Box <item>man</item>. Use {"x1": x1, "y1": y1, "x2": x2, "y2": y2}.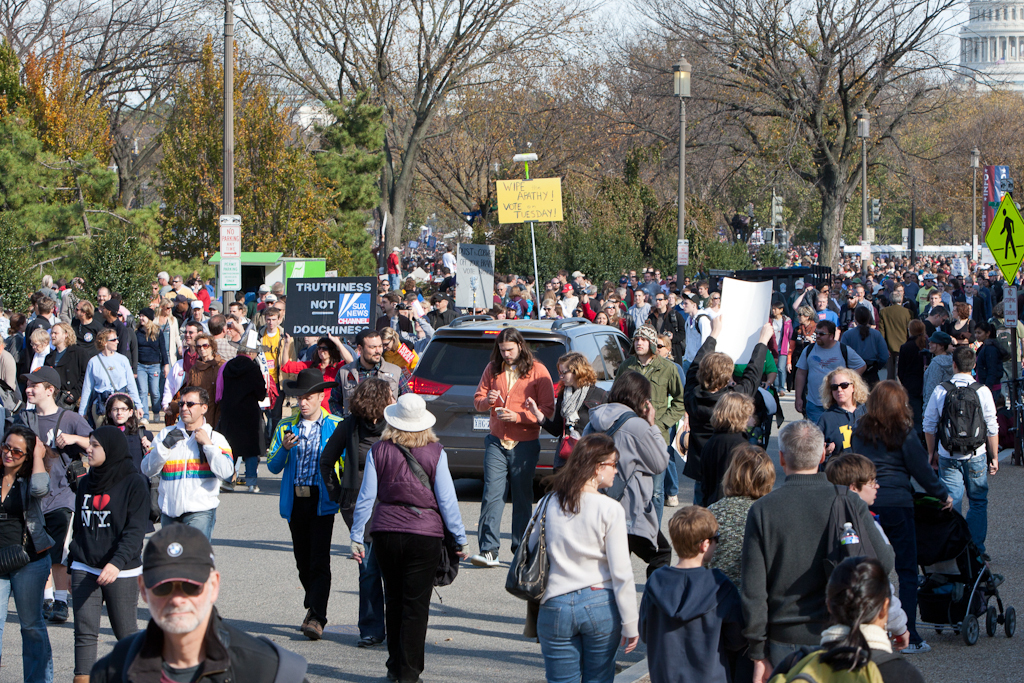
{"x1": 921, "y1": 344, "x2": 999, "y2": 557}.
